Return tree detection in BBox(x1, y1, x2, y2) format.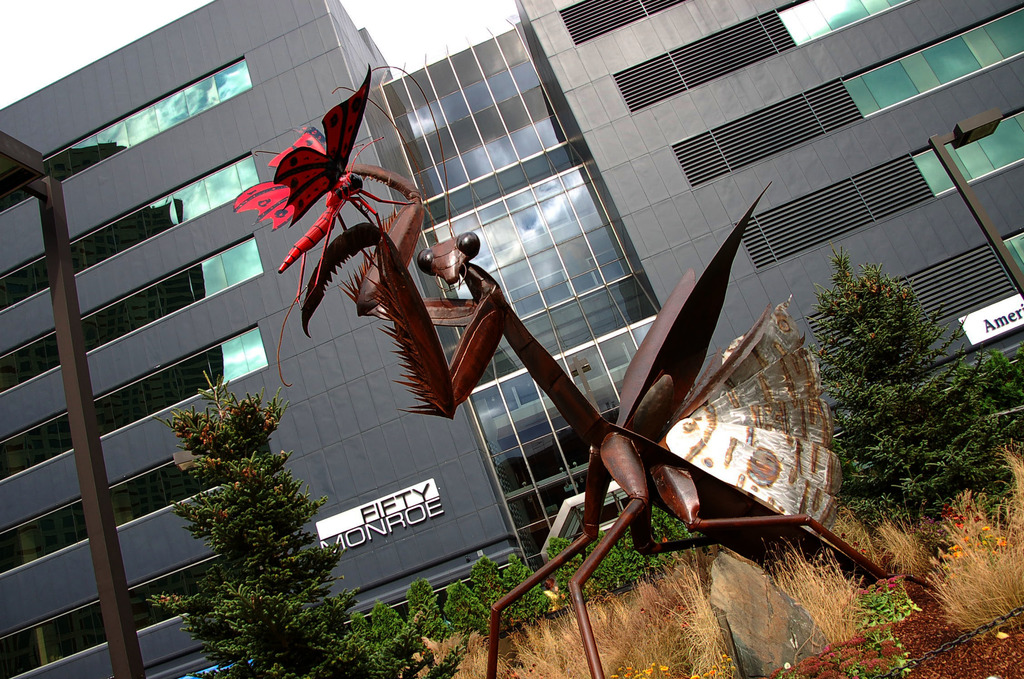
BBox(797, 257, 1023, 500).
